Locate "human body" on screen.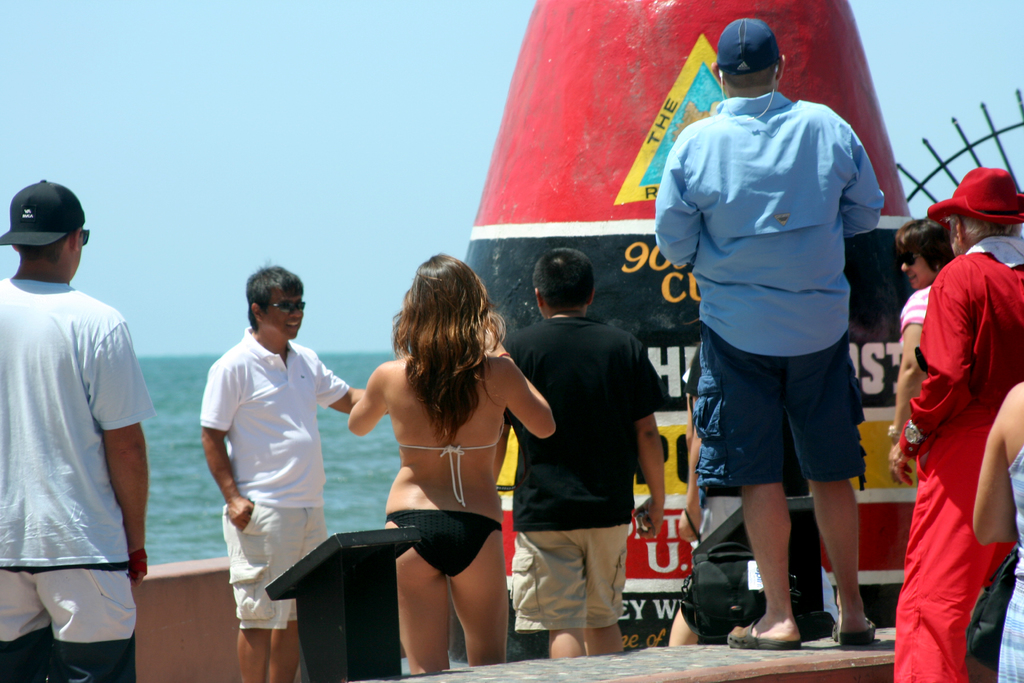
On screen at 0/272/150/682.
